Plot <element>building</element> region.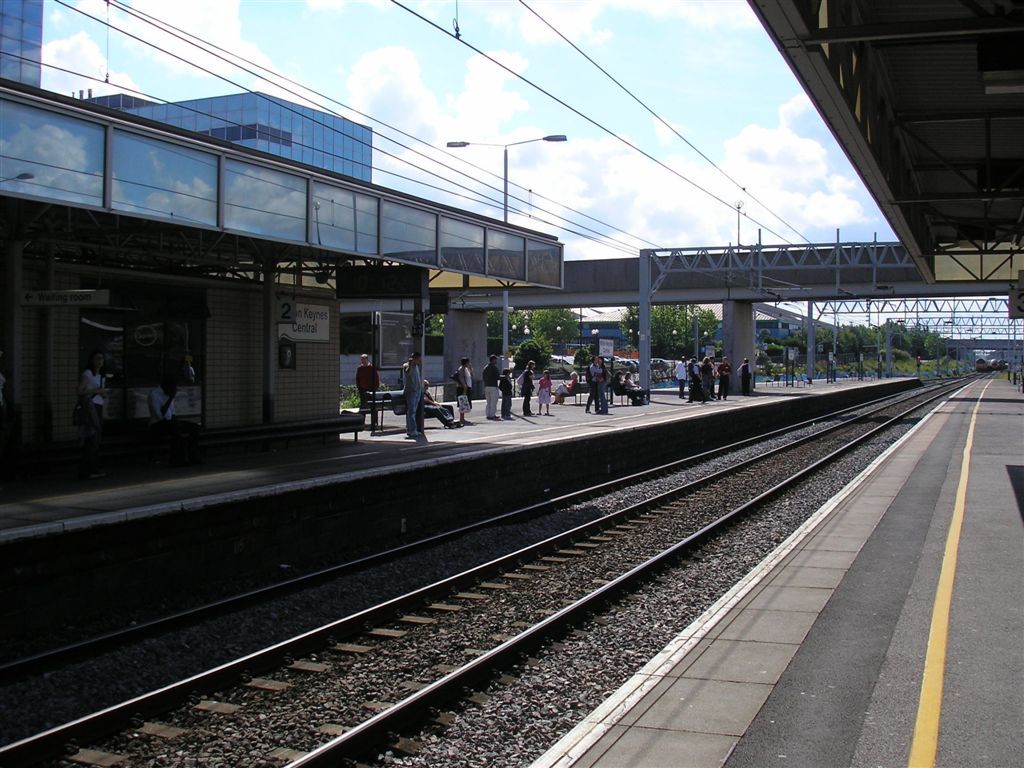
Plotted at 72:92:372:185.
